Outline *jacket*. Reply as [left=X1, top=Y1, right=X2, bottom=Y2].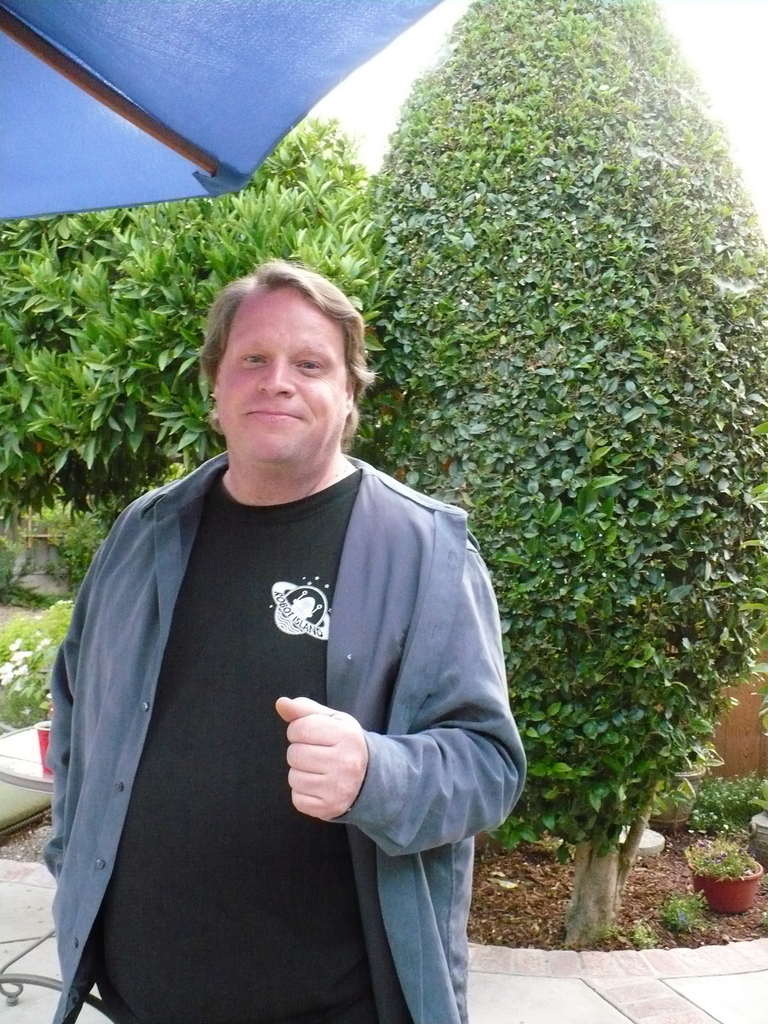
[left=28, top=401, right=531, bottom=950].
